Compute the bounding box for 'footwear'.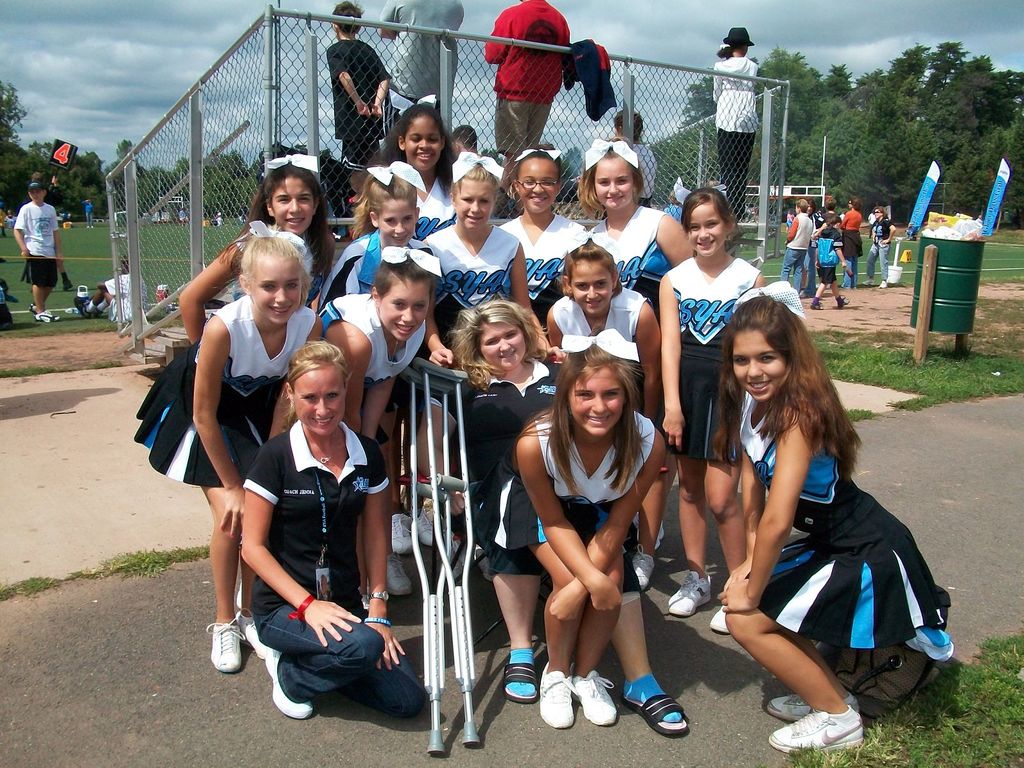
94, 305, 100, 319.
